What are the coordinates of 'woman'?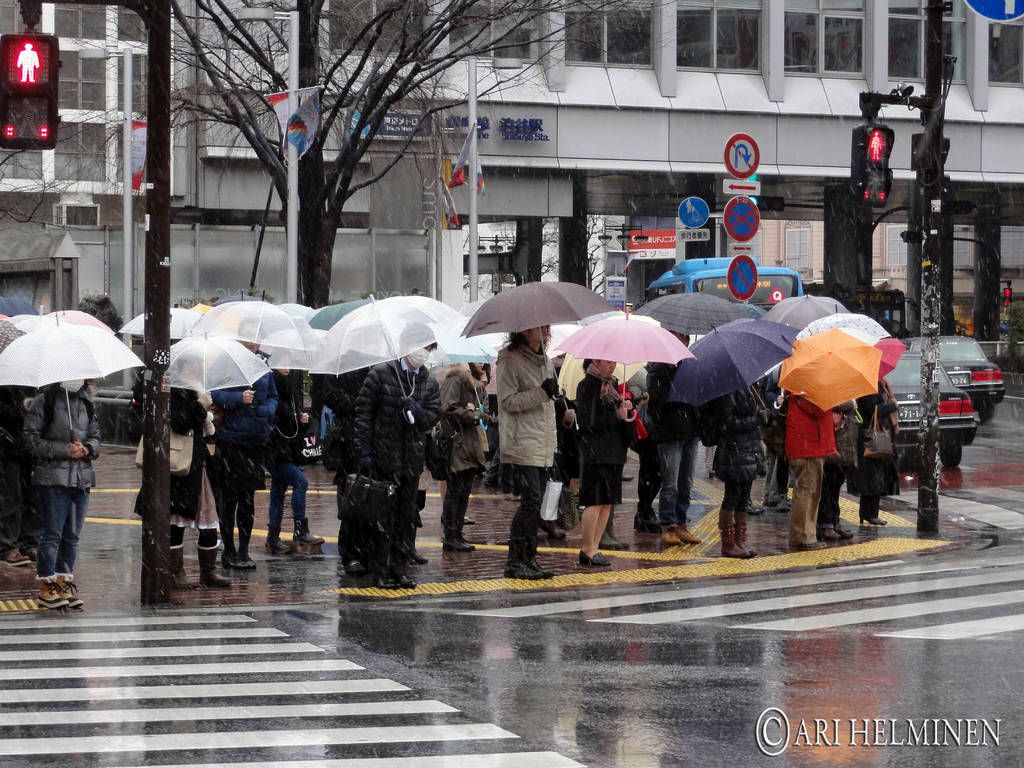
box(493, 326, 559, 580).
